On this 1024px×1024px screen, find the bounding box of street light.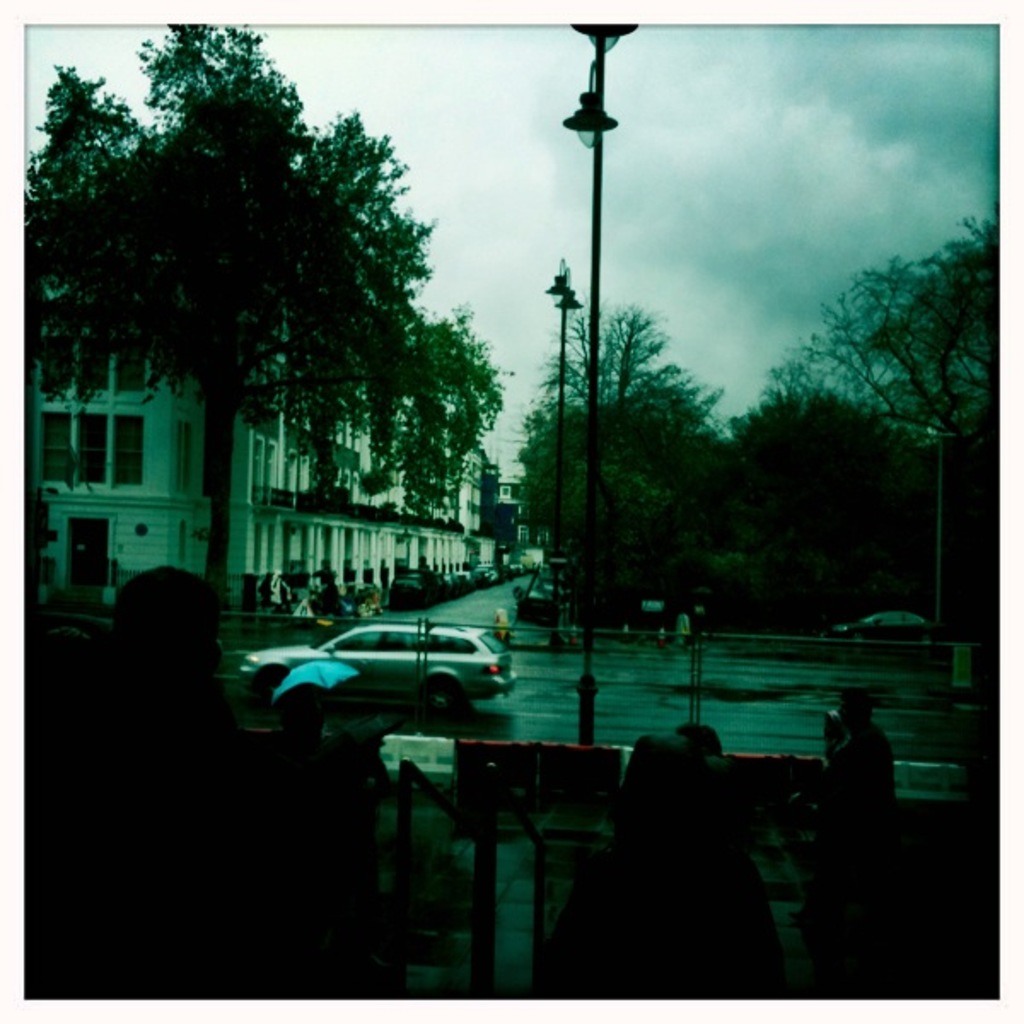
Bounding box: left=561, top=20, right=638, bottom=746.
